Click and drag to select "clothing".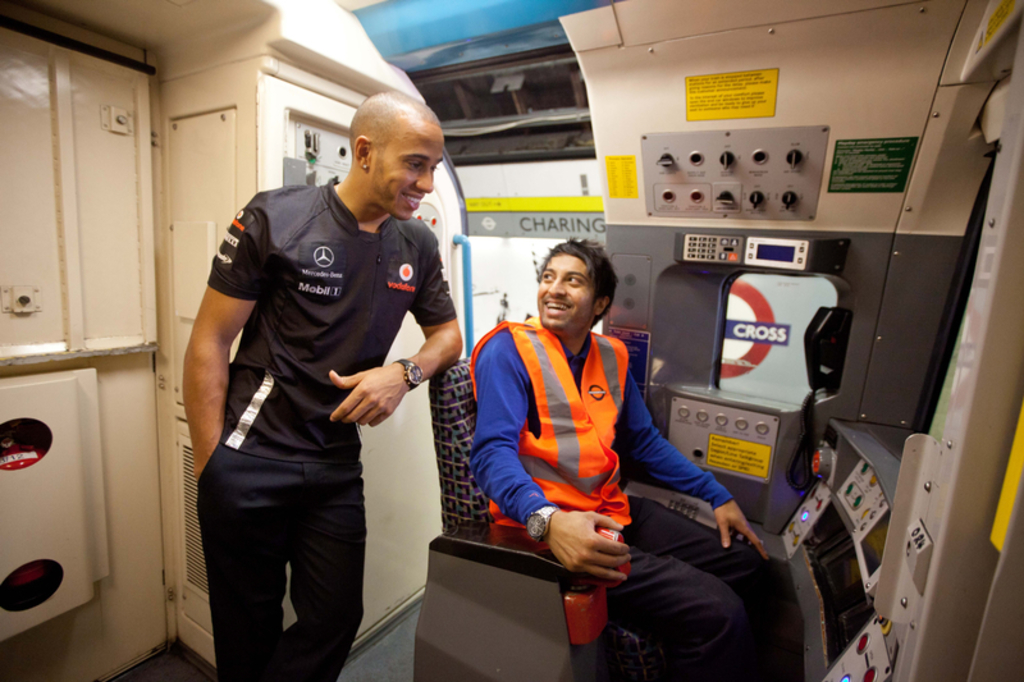
Selection: crop(193, 166, 466, 681).
